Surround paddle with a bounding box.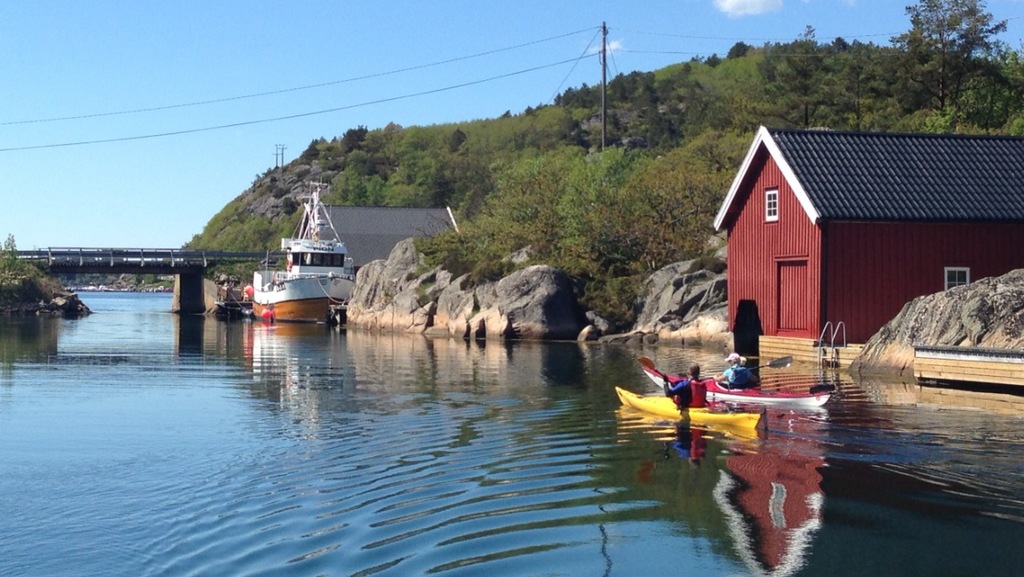
locate(639, 356, 716, 408).
